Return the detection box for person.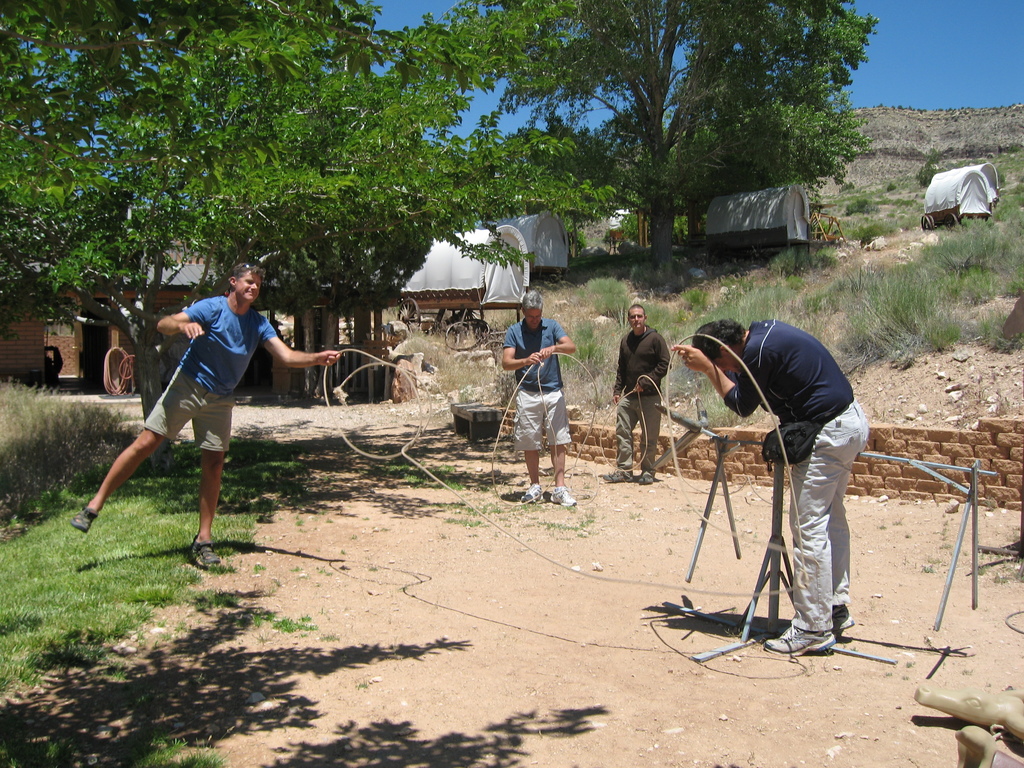
BBox(602, 305, 676, 483).
